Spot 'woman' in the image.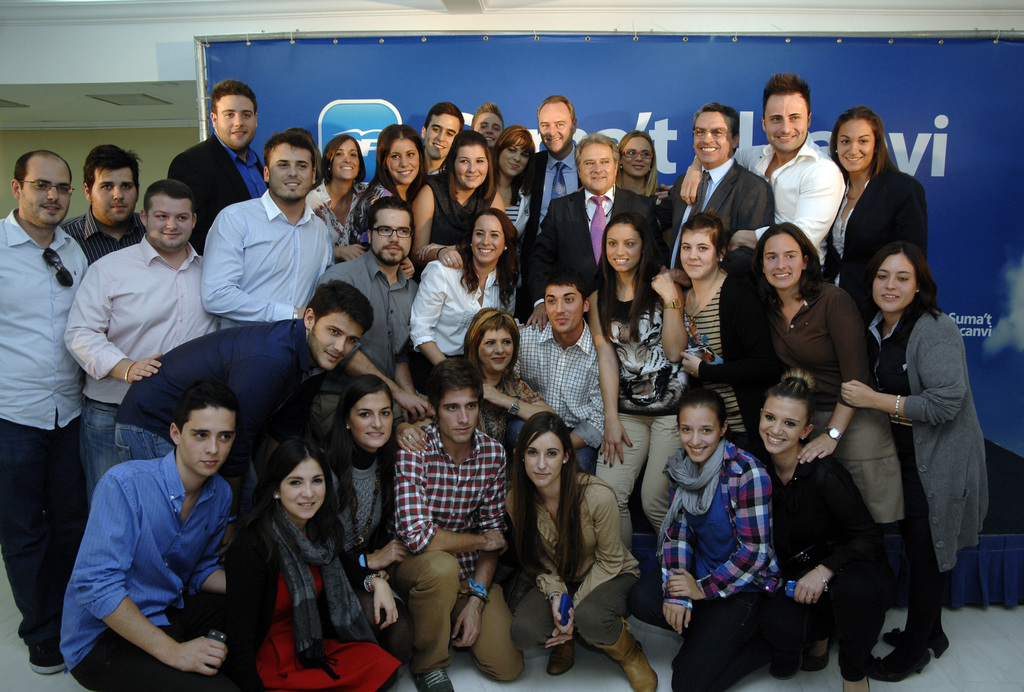
'woman' found at 584,212,692,546.
